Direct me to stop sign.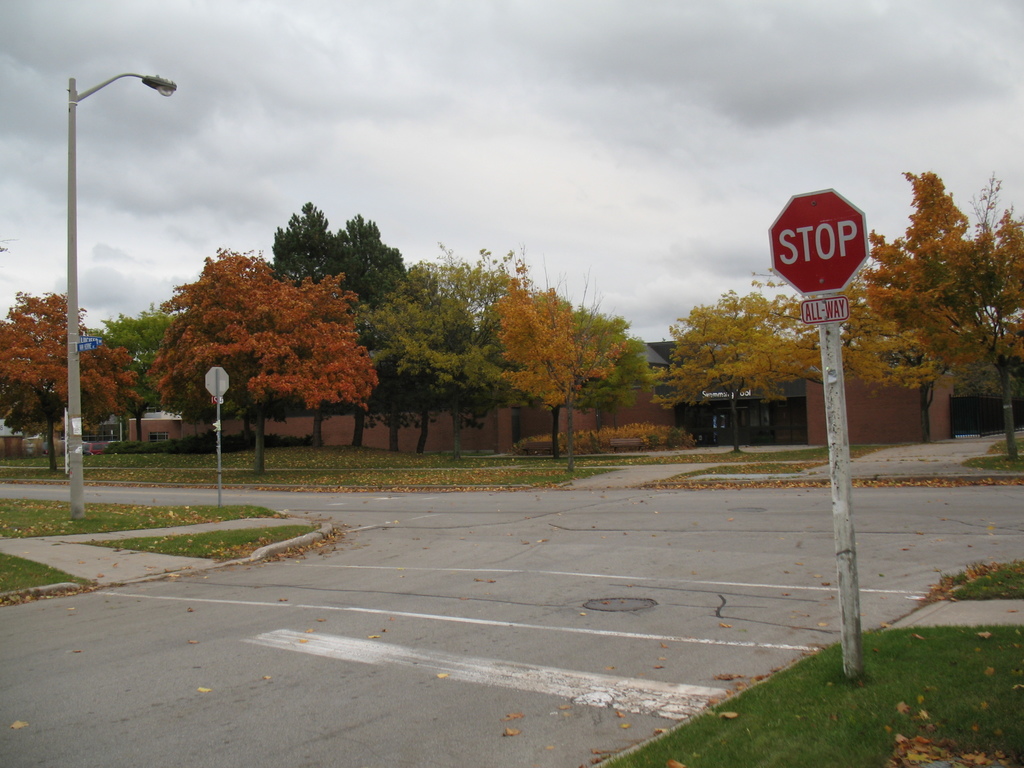
Direction: [x1=766, y1=184, x2=869, y2=296].
